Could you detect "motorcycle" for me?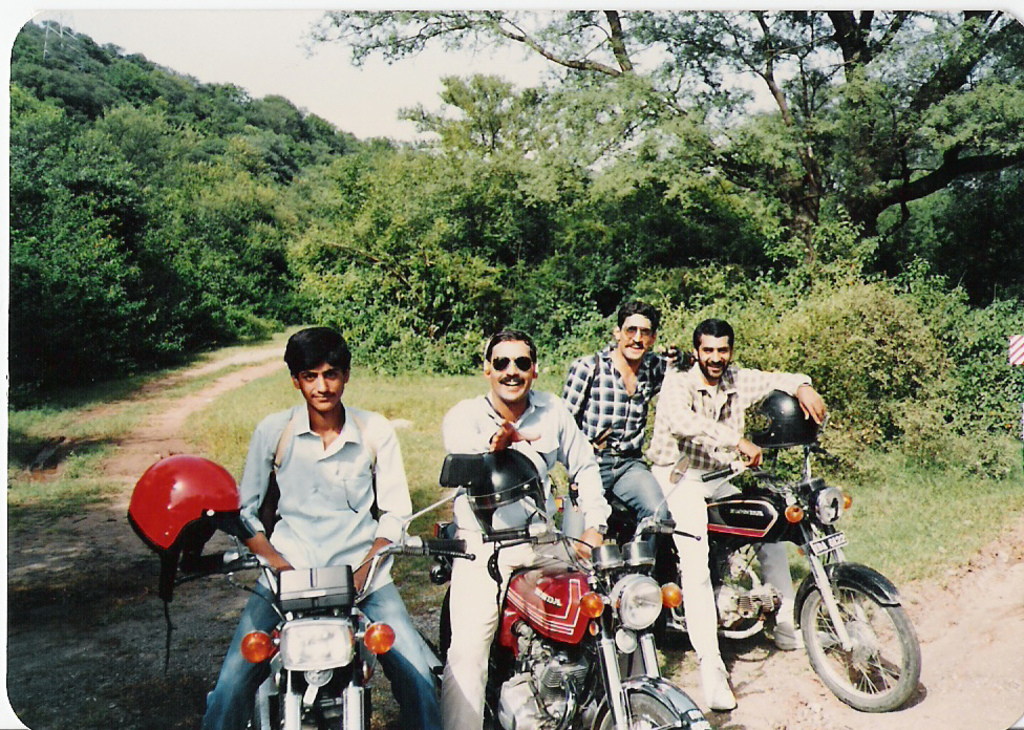
Detection result: 184,493,477,729.
